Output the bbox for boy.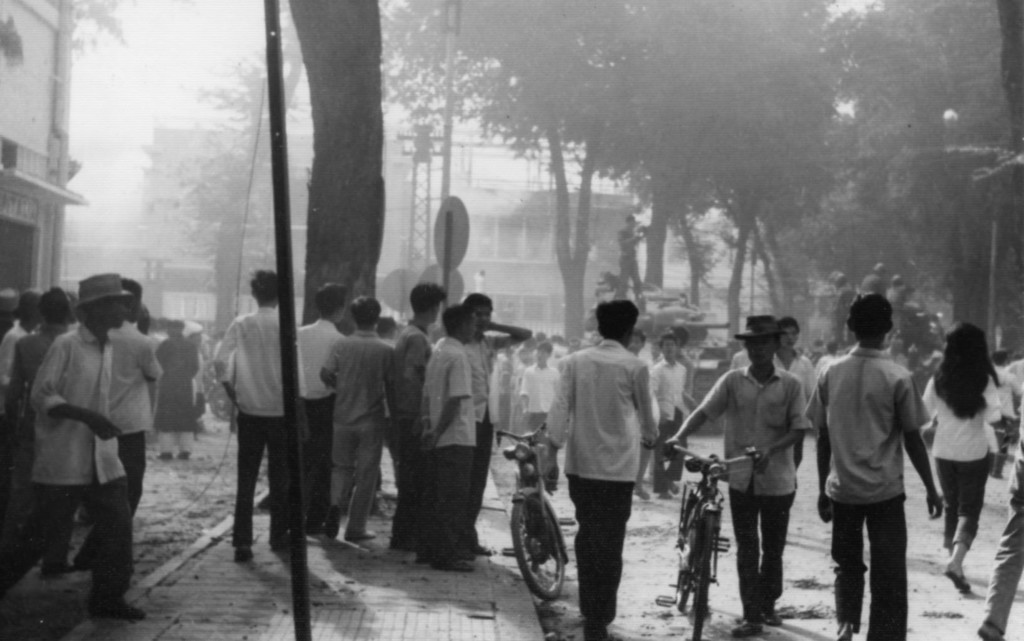
pyautogui.locateOnScreen(223, 270, 283, 560).
